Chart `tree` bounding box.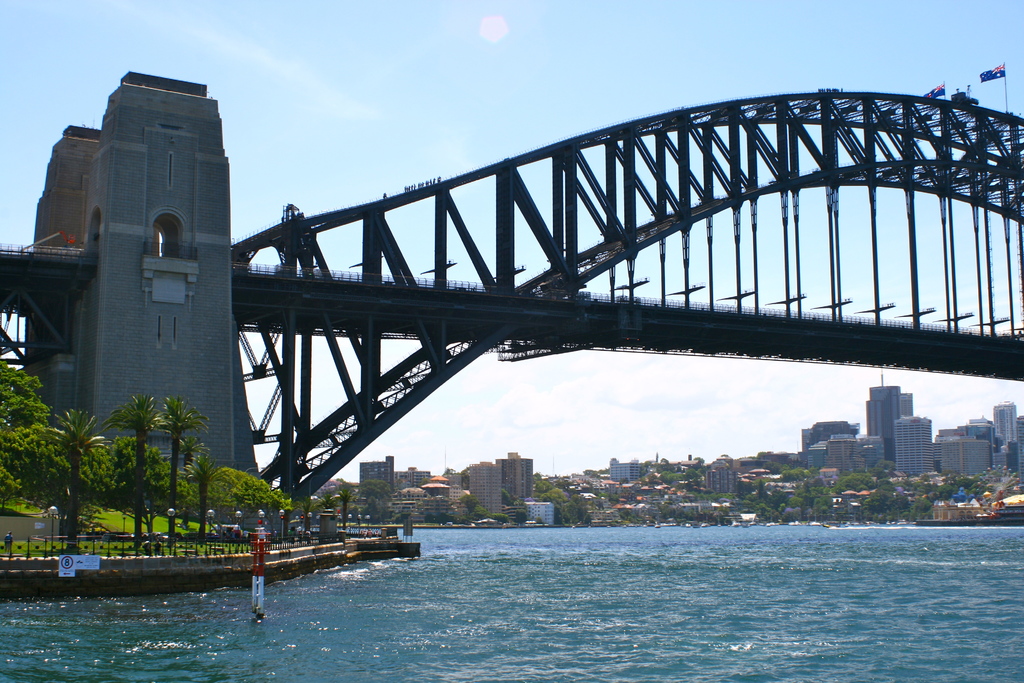
Charted: crop(321, 494, 333, 509).
